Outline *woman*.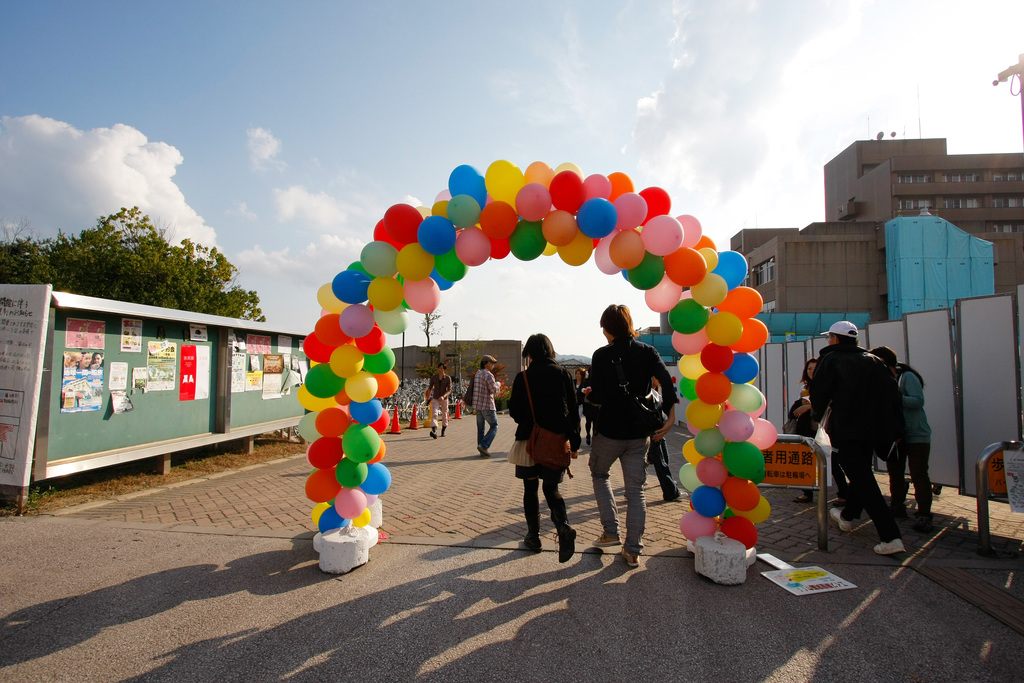
Outline: BBox(796, 348, 817, 436).
